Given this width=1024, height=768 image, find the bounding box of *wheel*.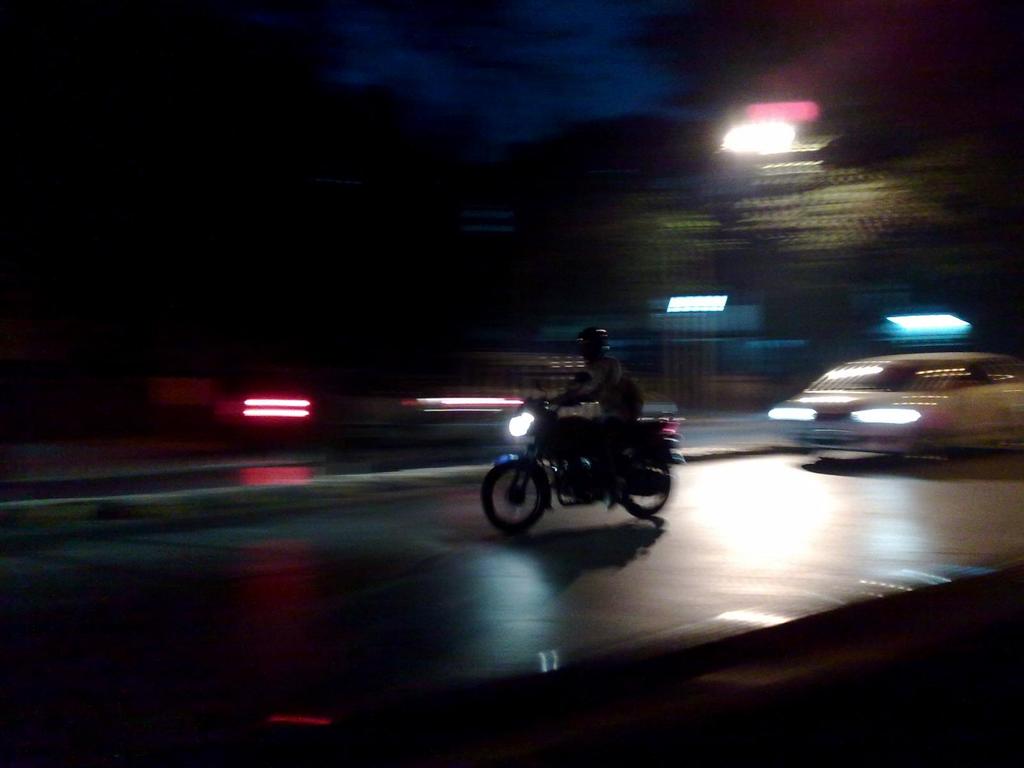
616,454,675,522.
